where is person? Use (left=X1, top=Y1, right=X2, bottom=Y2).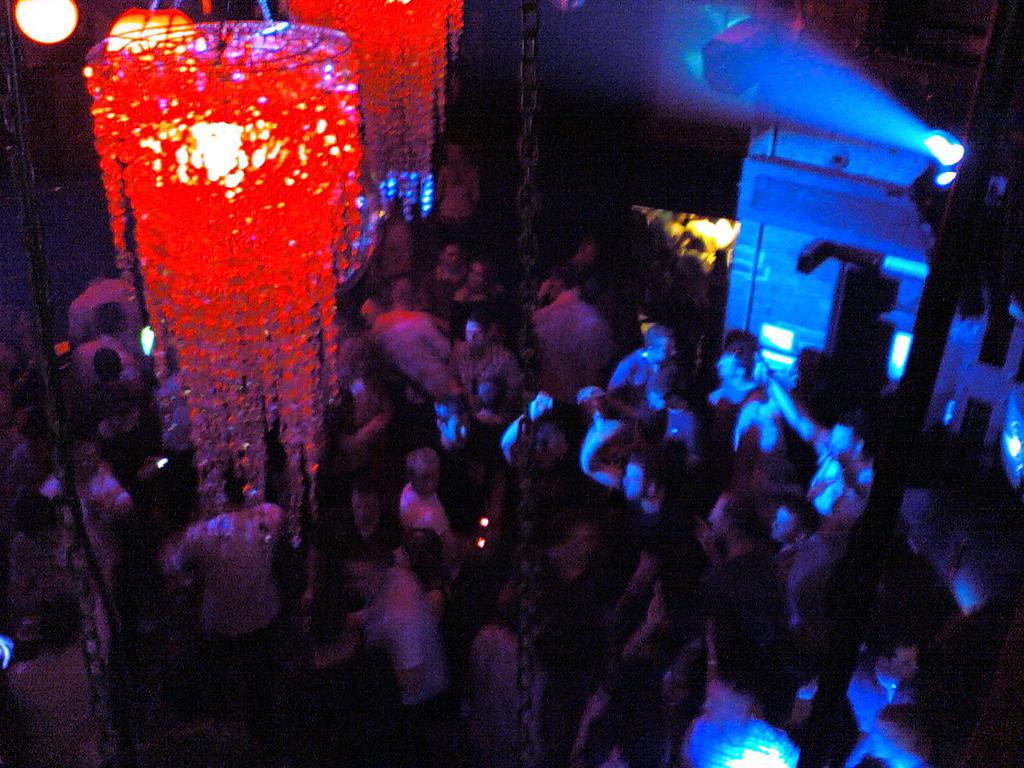
(left=702, top=332, right=774, bottom=406).
